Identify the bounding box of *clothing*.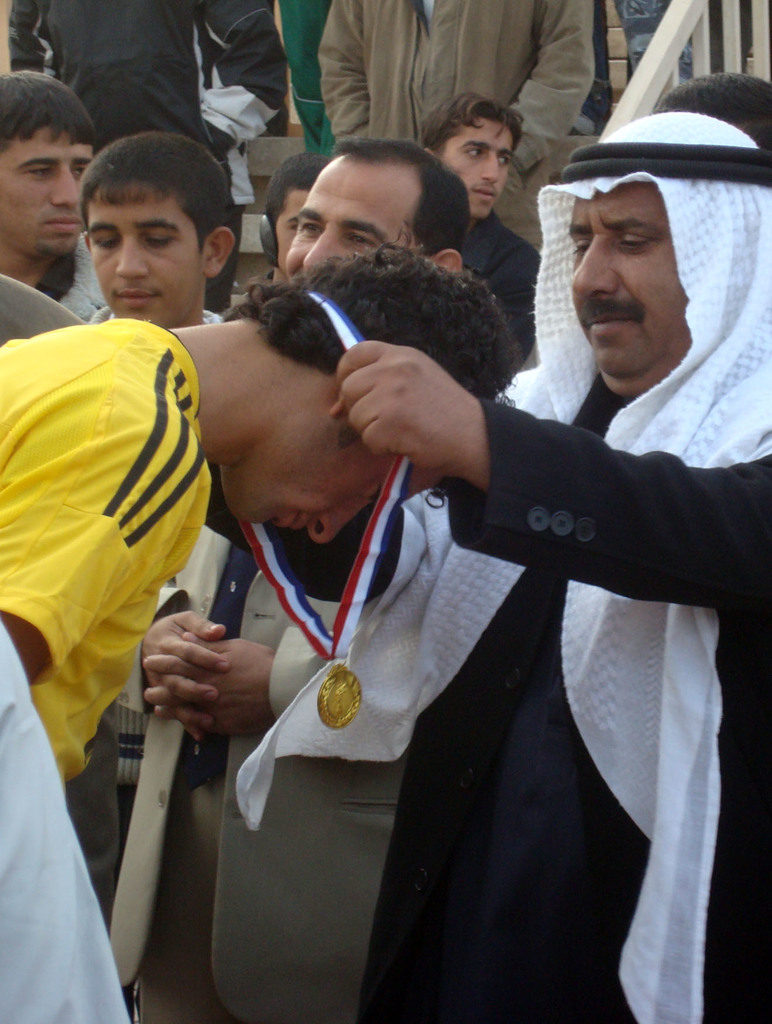
region(461, 207, 540, 371).
